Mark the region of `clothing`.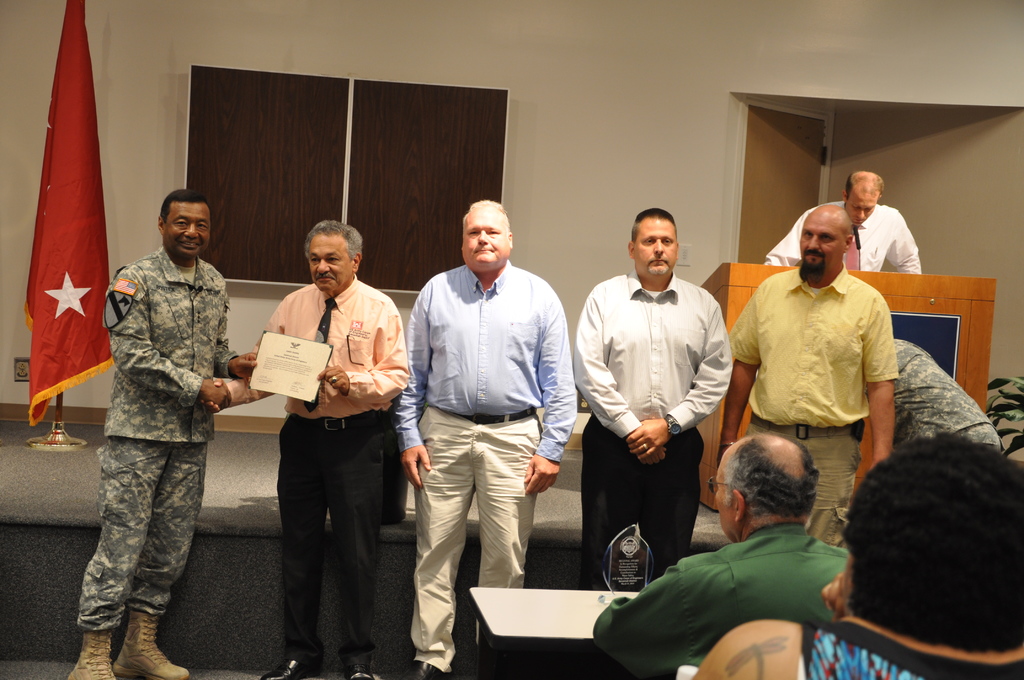
Region: bbox=[390, 259, 578, 674].
